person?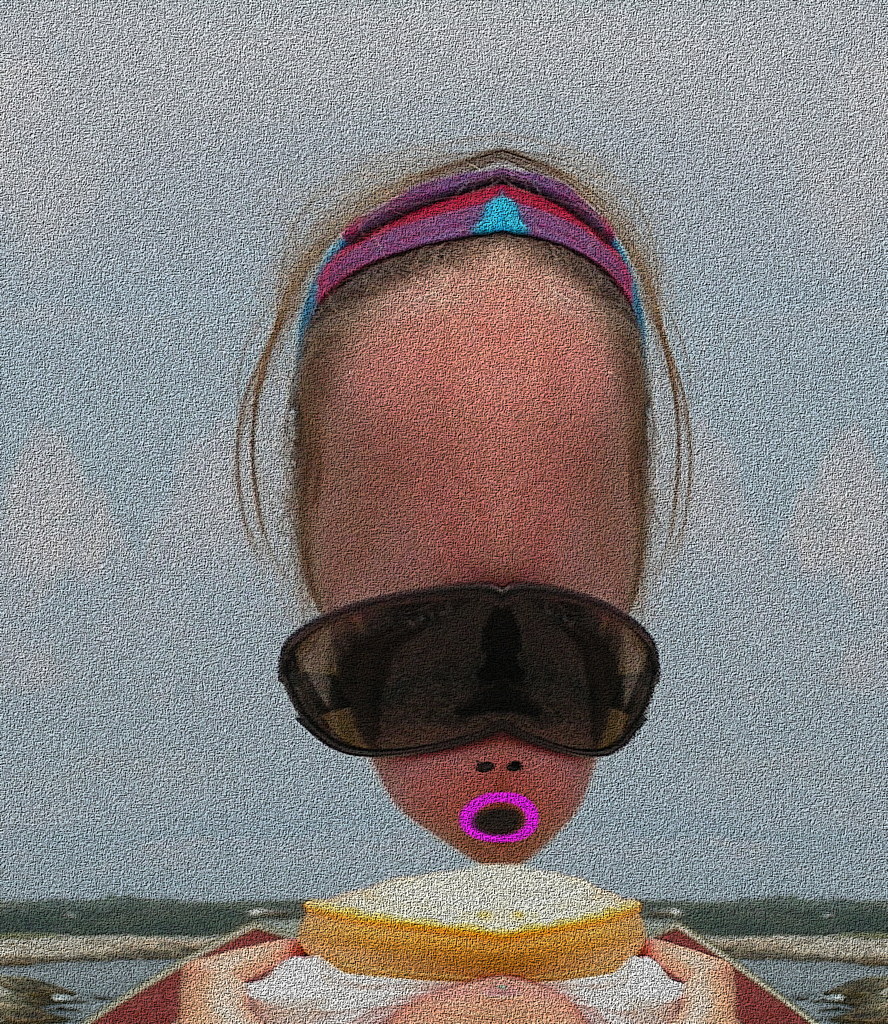
{"left": 177, "top": 129, "right": 732, "bottom": 1023}
